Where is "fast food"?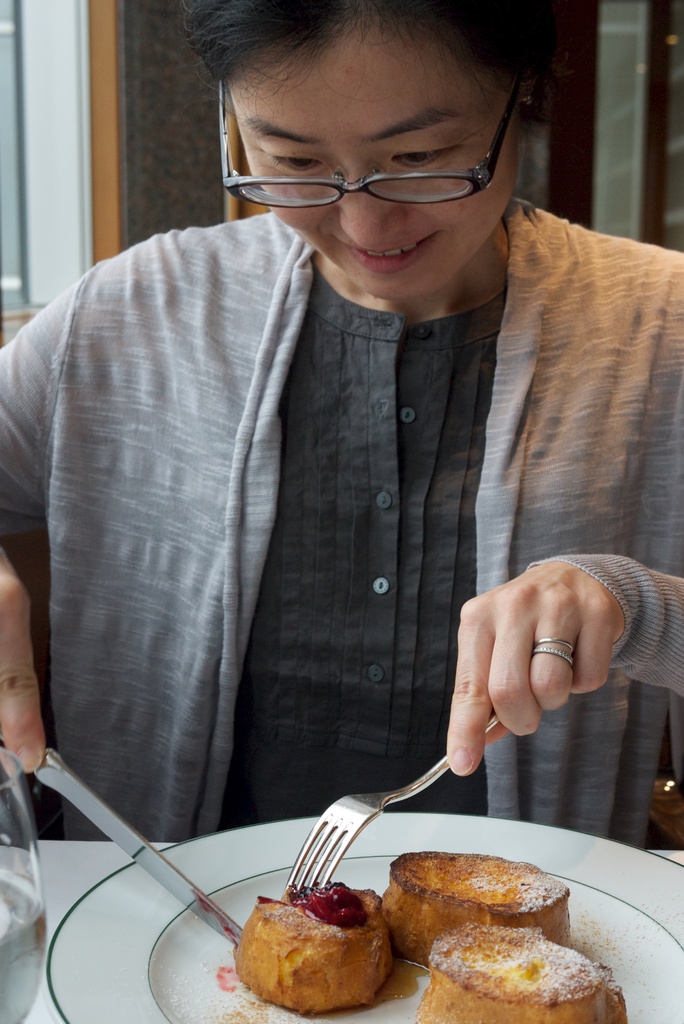
<region>236, 875, 412, 1003</region>.
